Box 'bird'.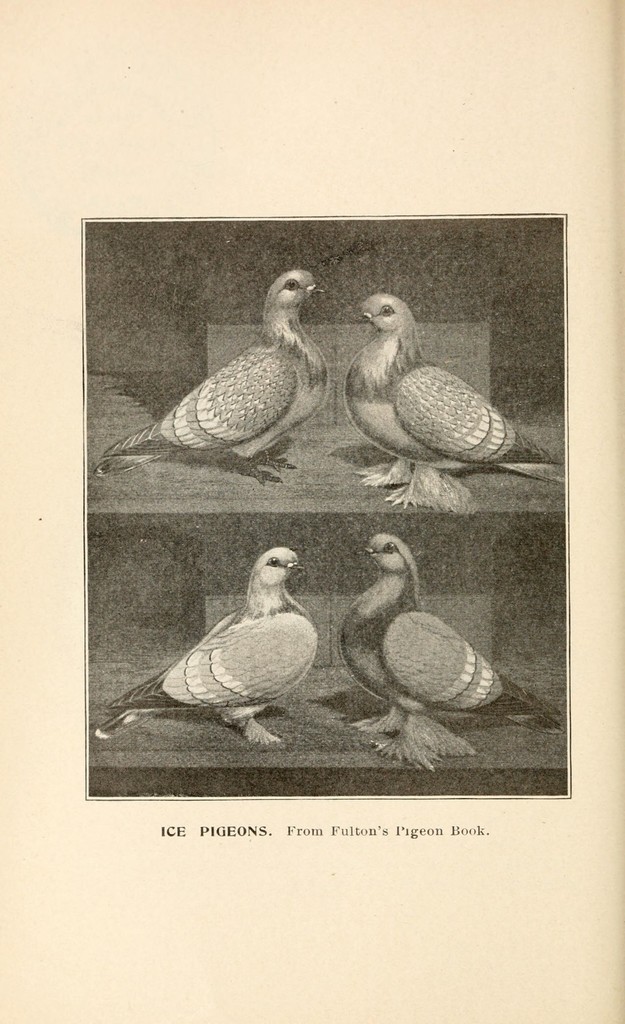
[left=138, top=545, right=334, bottom=739].
